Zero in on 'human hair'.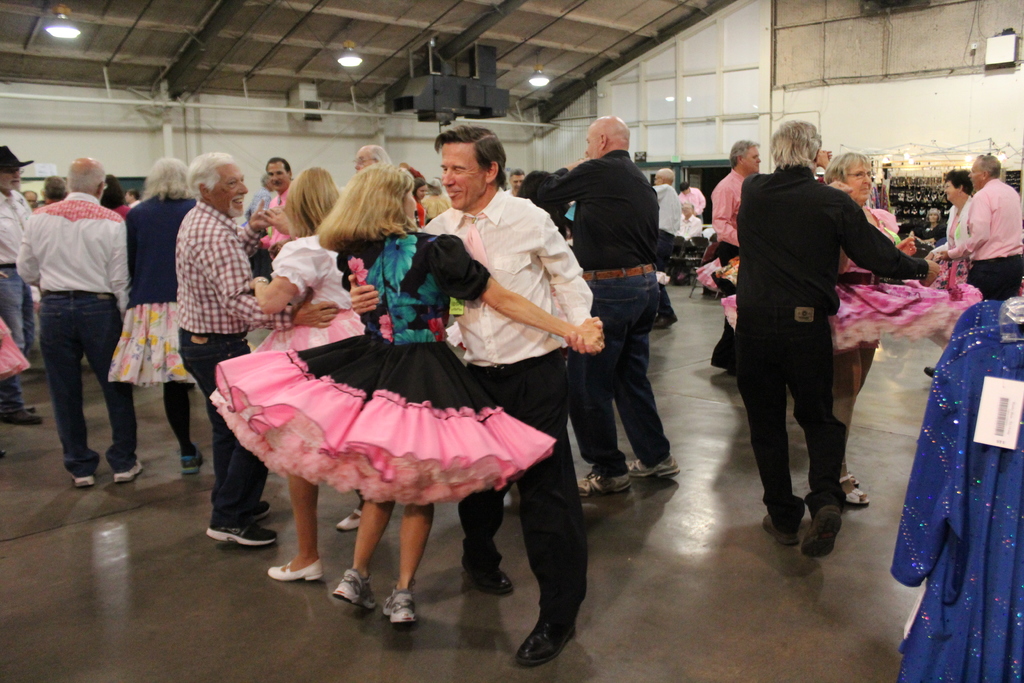
Zeroed in: crop(825, 154, 872, 185).
